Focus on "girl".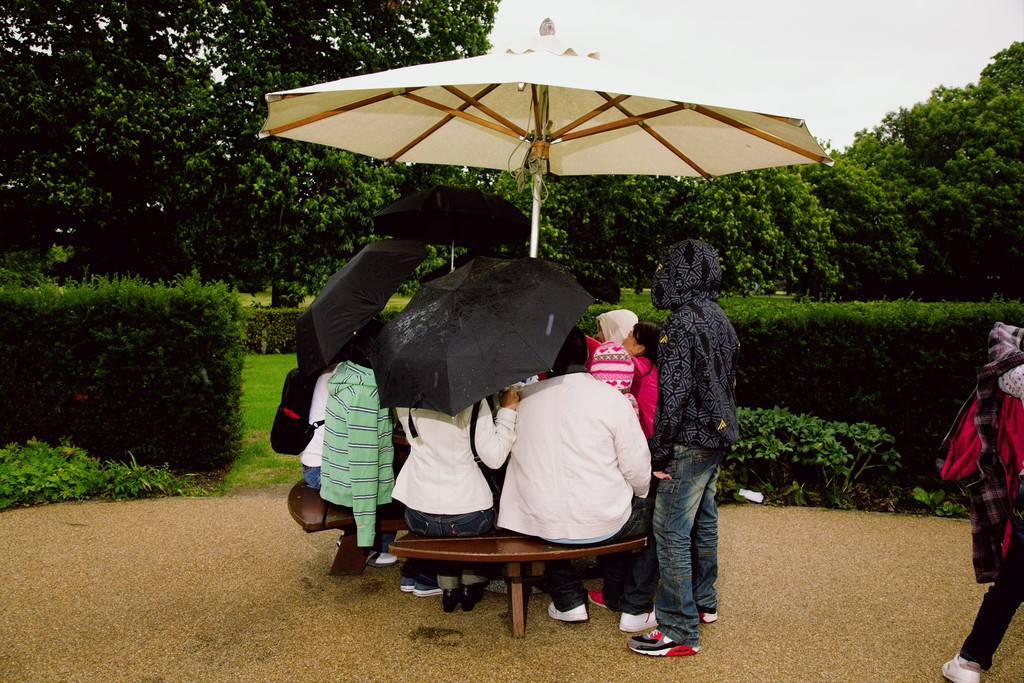
Focused at x1=585, y1=322, x2=656, y2=440.
